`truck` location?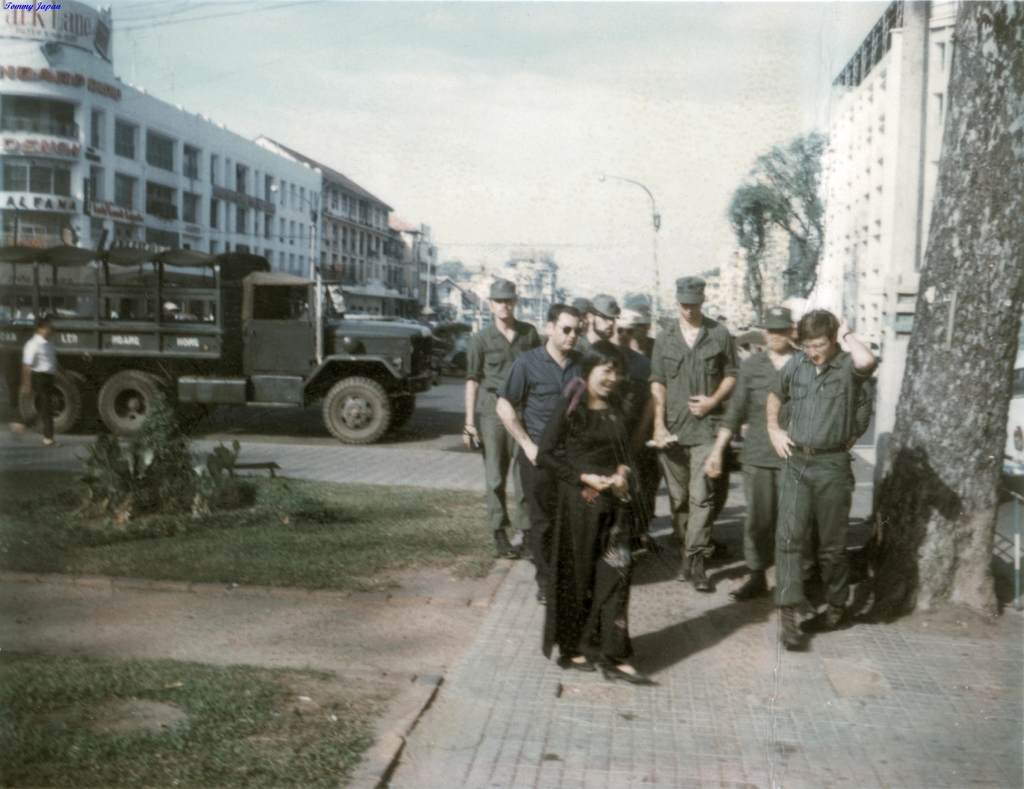
(left=29, top=240, right=453, bottom=453)
